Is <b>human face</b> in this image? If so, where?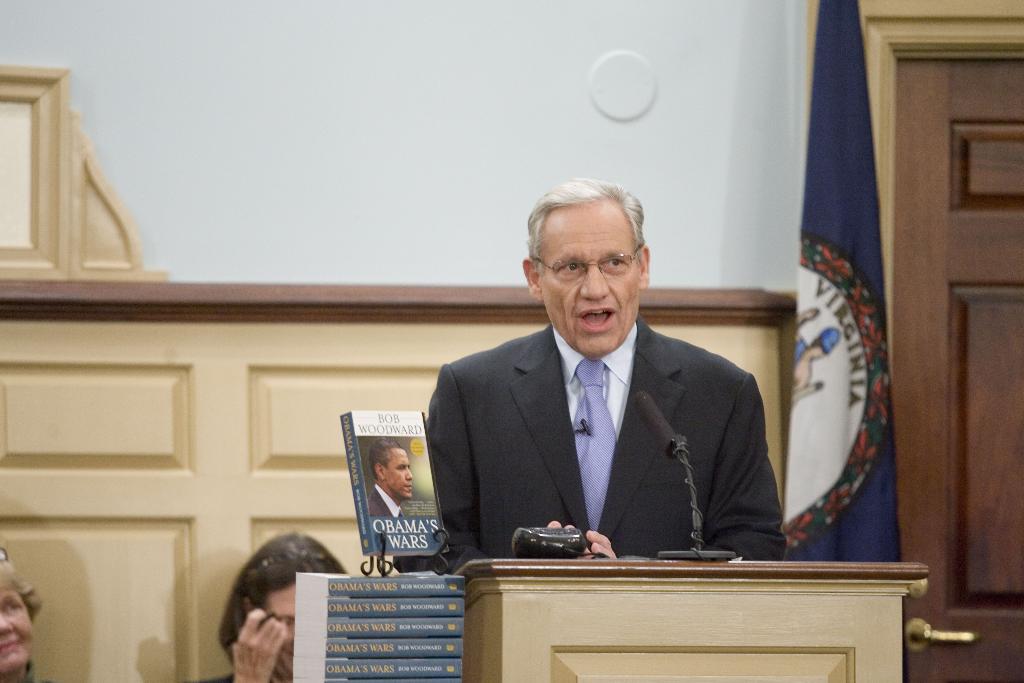
Yes, at BBox(538, 206, 637, 357).
